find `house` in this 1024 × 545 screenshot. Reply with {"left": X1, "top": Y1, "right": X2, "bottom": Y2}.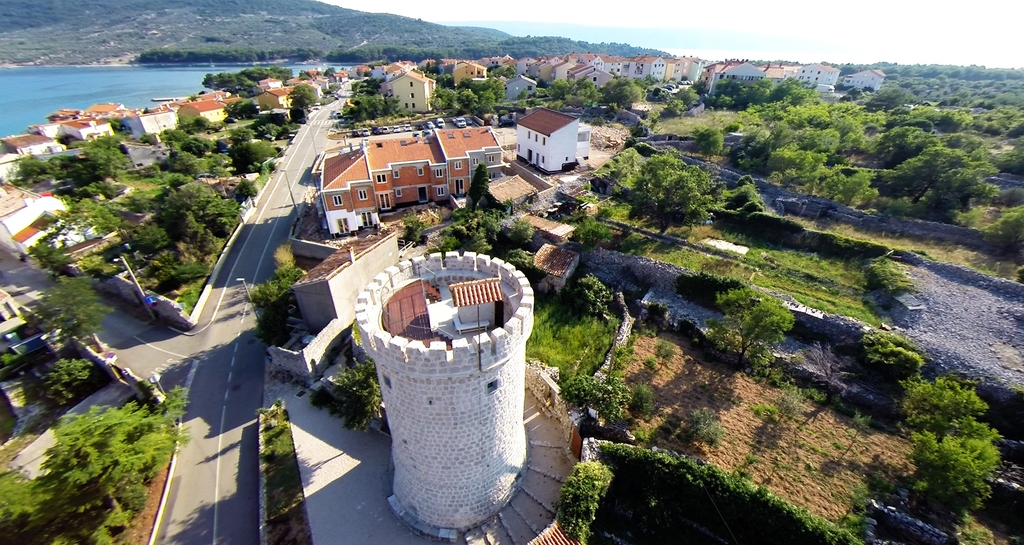
{"left": 385, "top": 70, "right": 435, "bottom": 109}.
